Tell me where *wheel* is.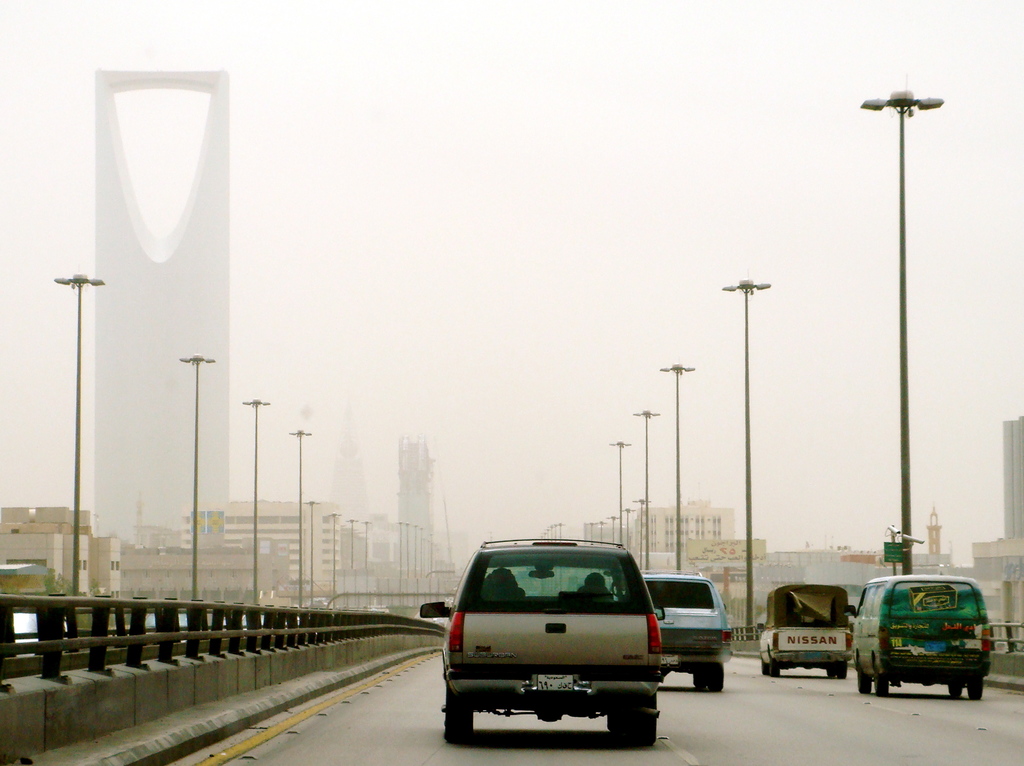
*wheel* is at 759, 662, 766, 670.
